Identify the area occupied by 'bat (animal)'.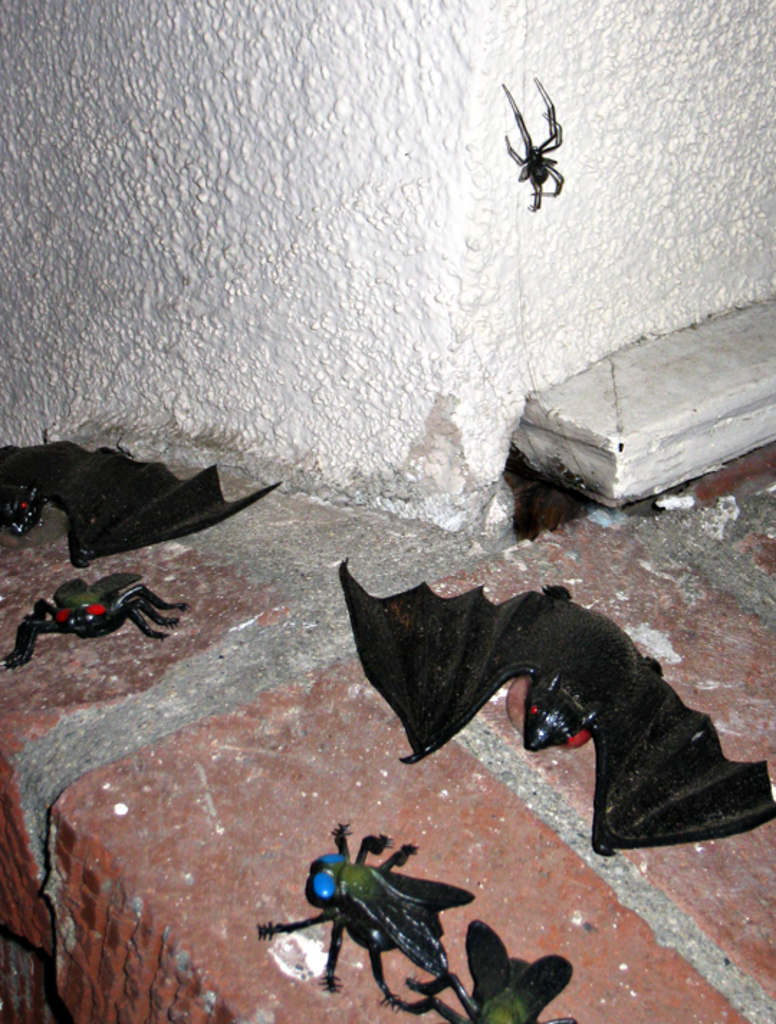
Area: [x1=0, y1=438, x2=286, y2=570].
